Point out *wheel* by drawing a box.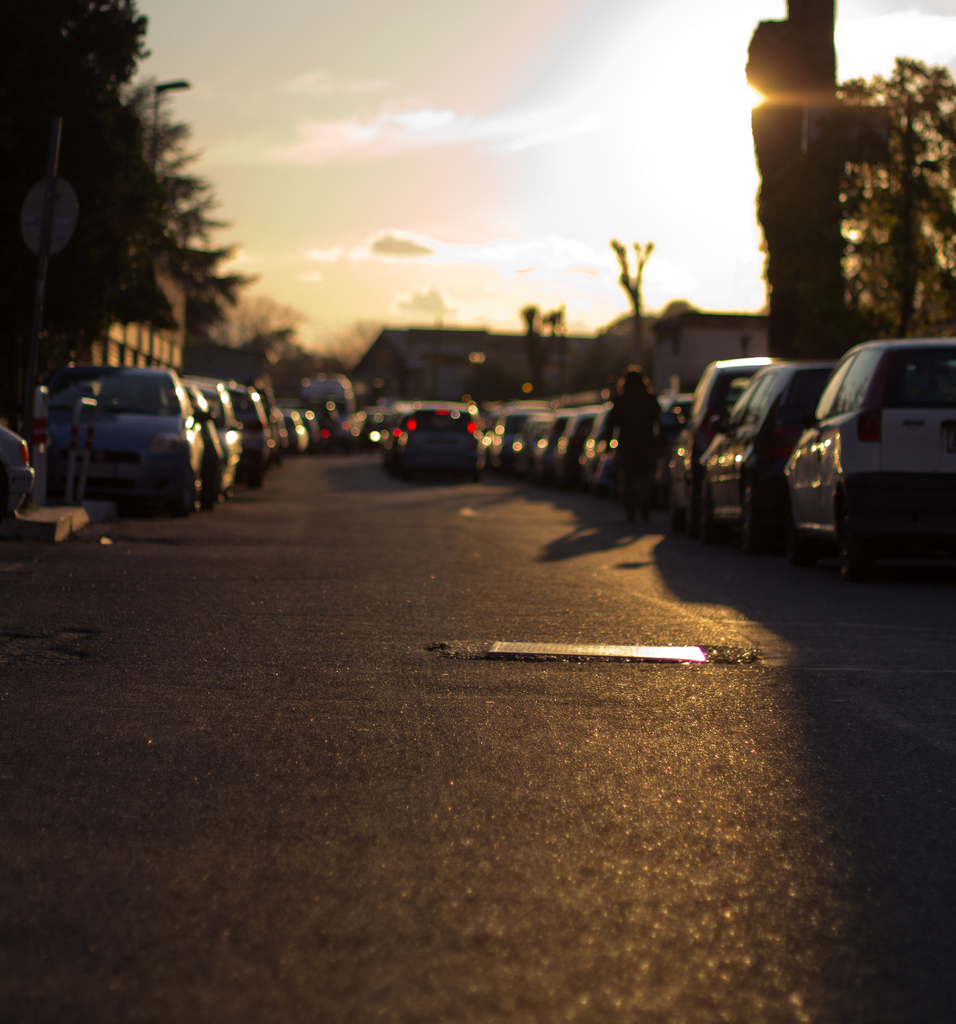
(x1=738, y1=483, x2=757, y2=557).
